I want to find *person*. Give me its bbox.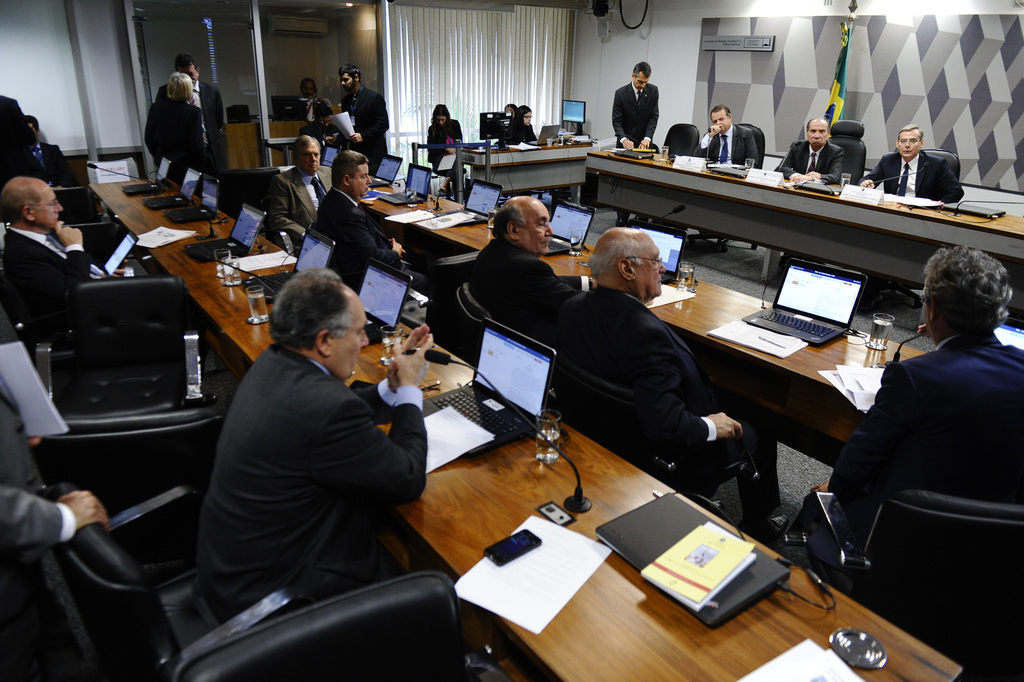
box=[855, 126, 965, 201].
